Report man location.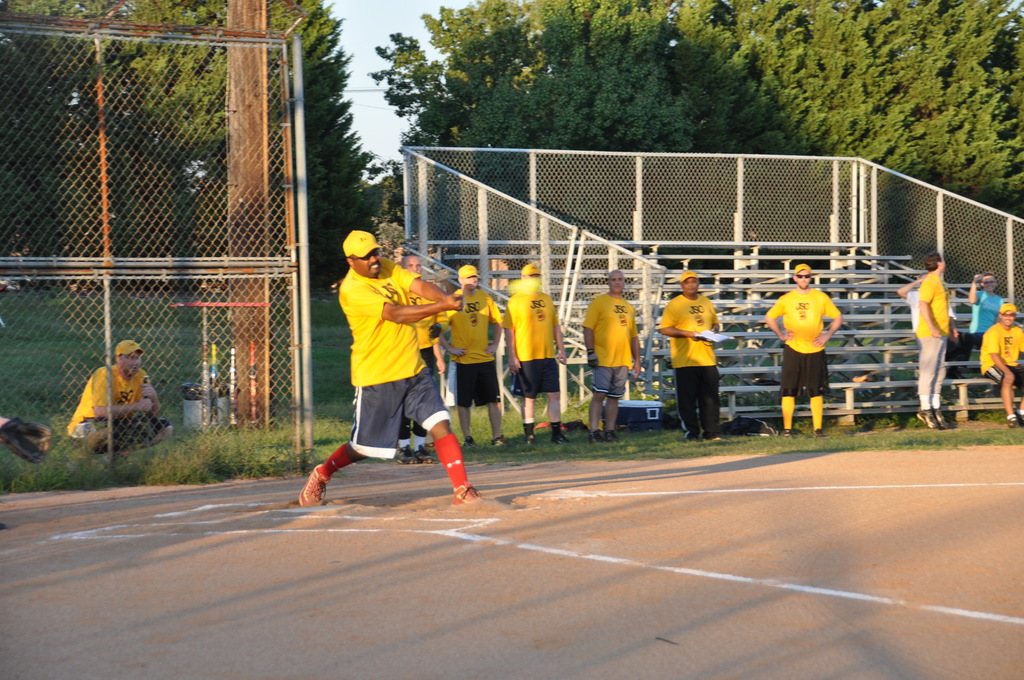
Report: 295:231:497:512.
